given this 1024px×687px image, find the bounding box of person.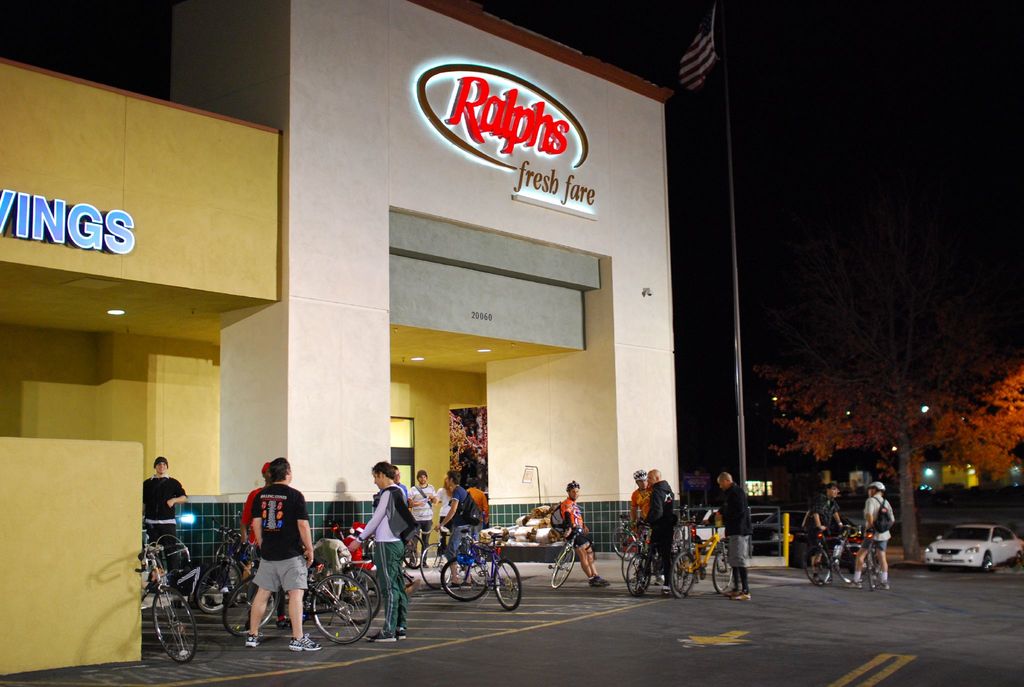
240, 458, 291, 629.
